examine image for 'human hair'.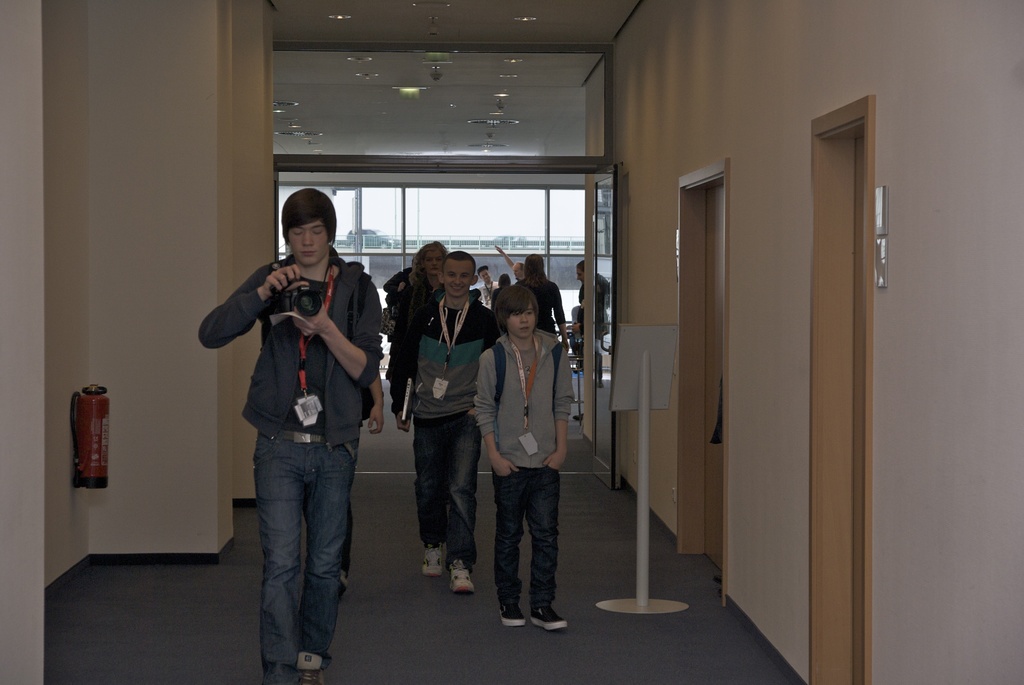
Examination result: [438,250,478,277].
